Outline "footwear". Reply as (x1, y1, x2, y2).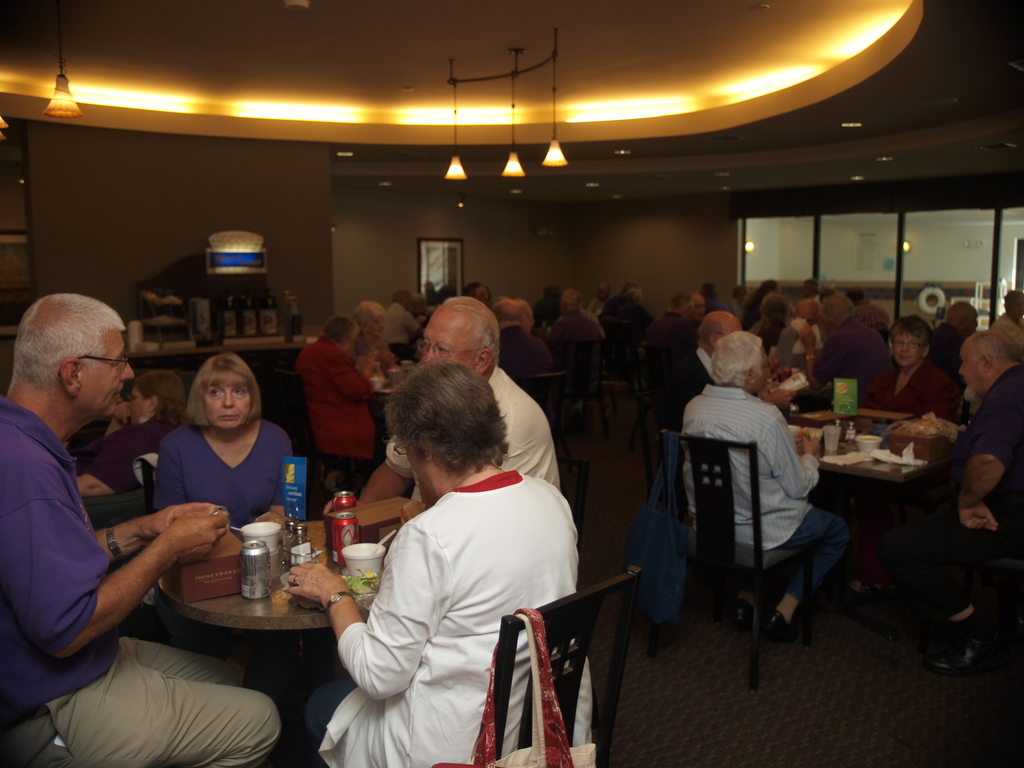
(733, 598, 749, 627).
